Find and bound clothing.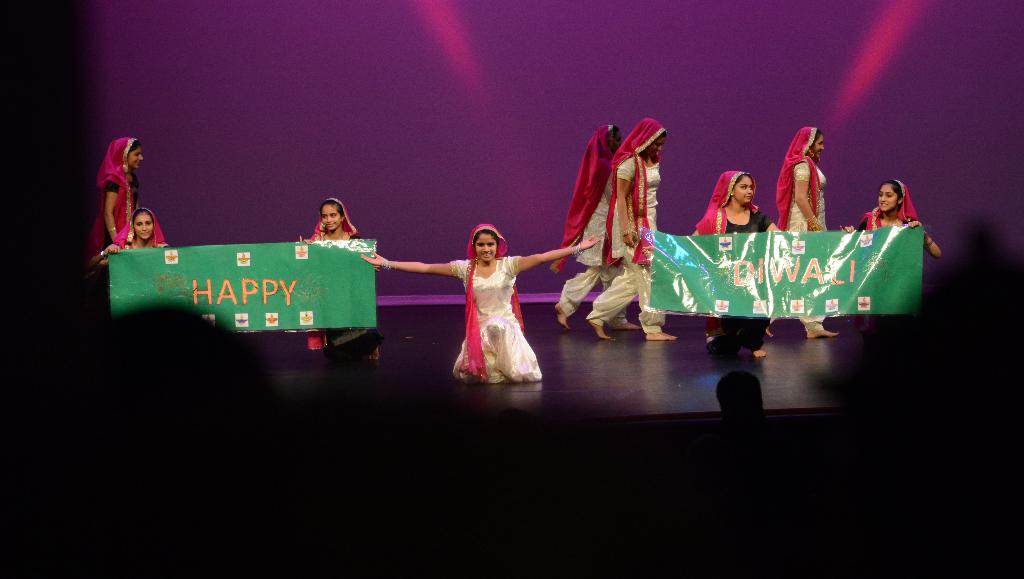
Bound: {"x1": 424, "y1": 229, "x2": 541, "y2": 378}.
